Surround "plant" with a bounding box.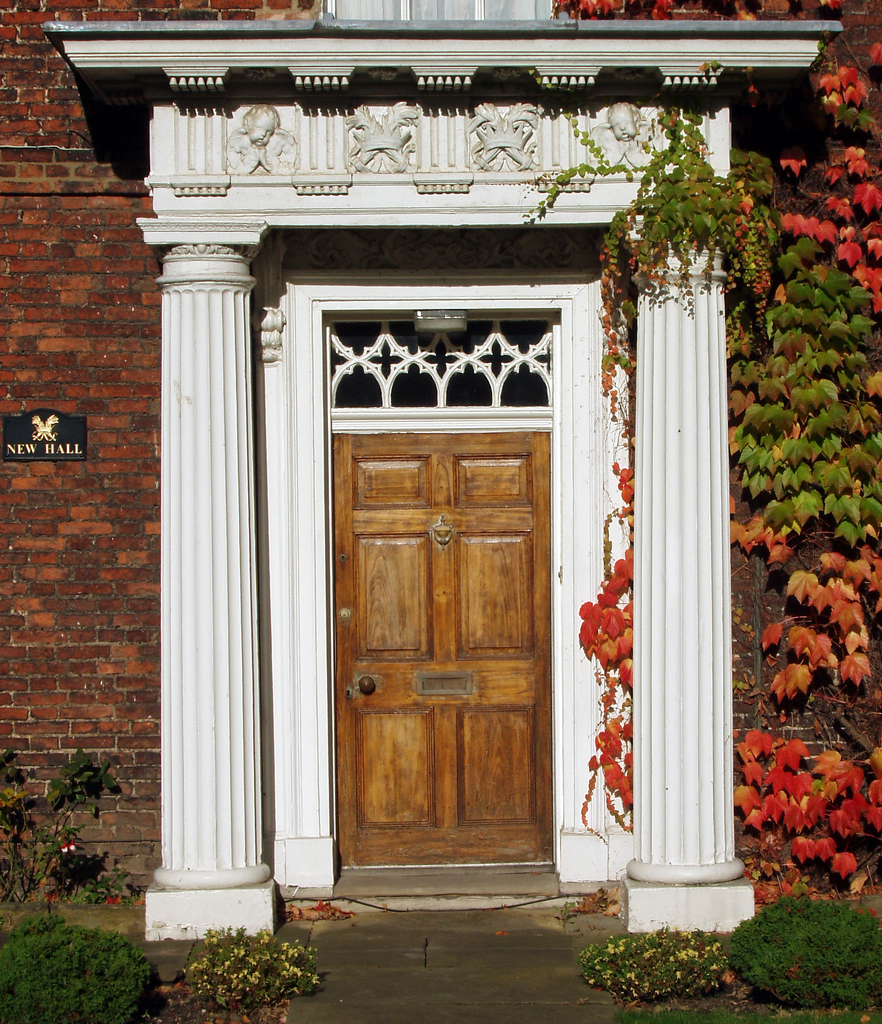
[left=164, top=915, right=316, bottom=1023].
